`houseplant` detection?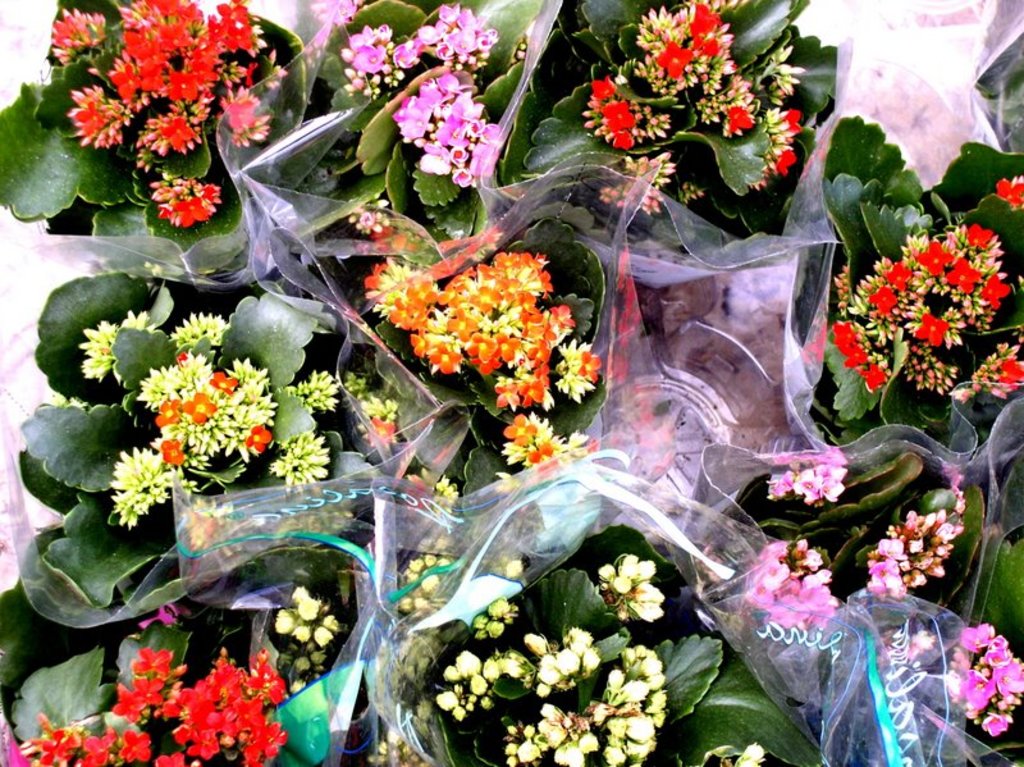
l=691, t=432, r=1023, b=766
